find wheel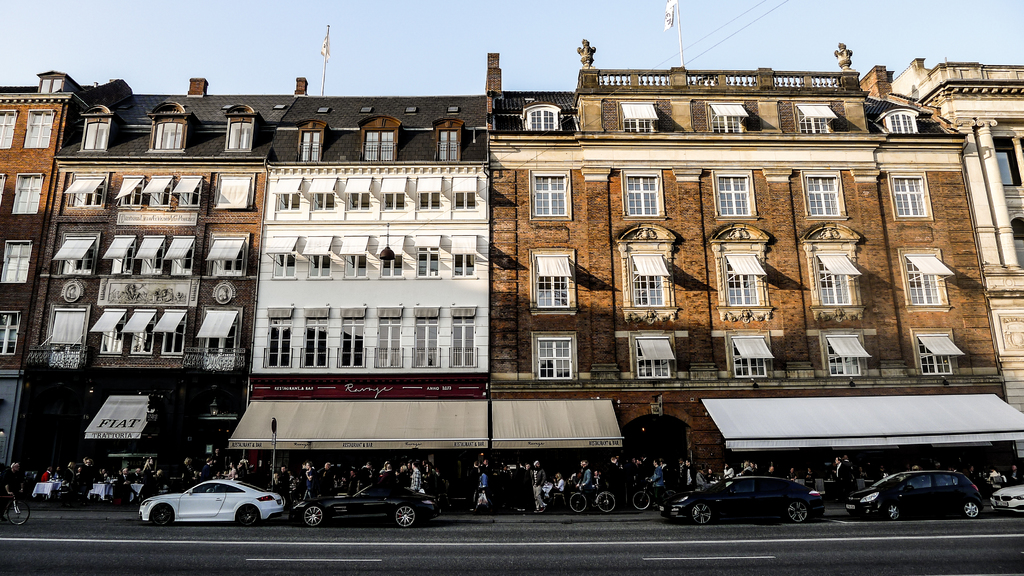
x1=569 y1=491 x2=586 y2=513
